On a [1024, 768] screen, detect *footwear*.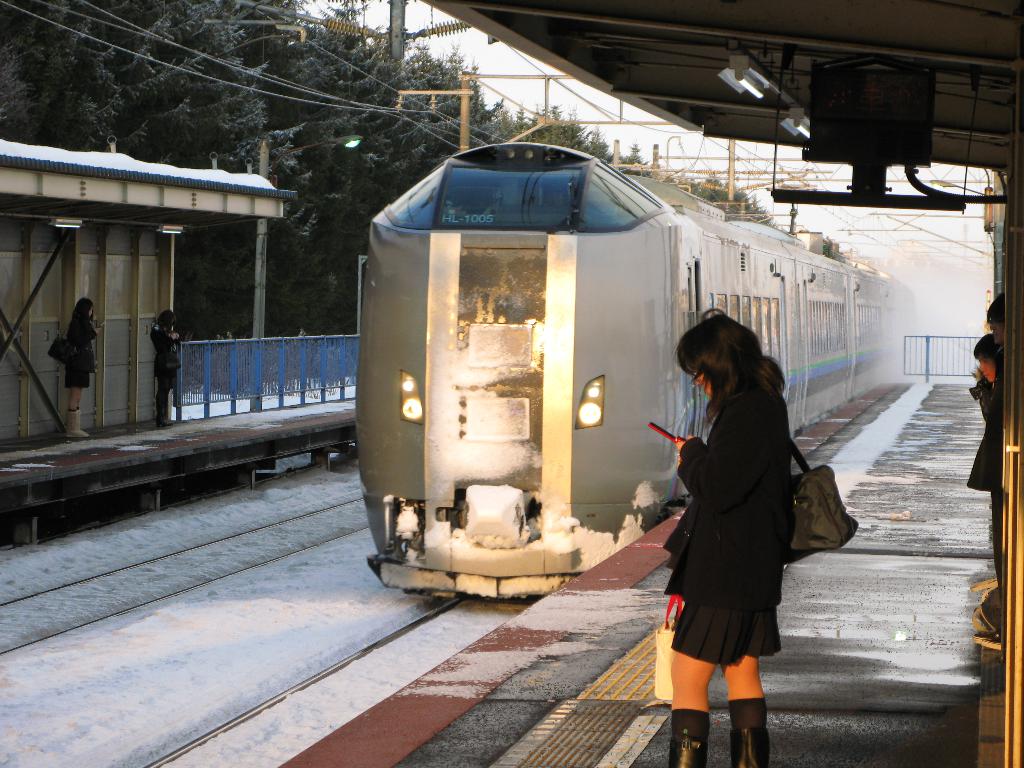
664/729/708/767.
